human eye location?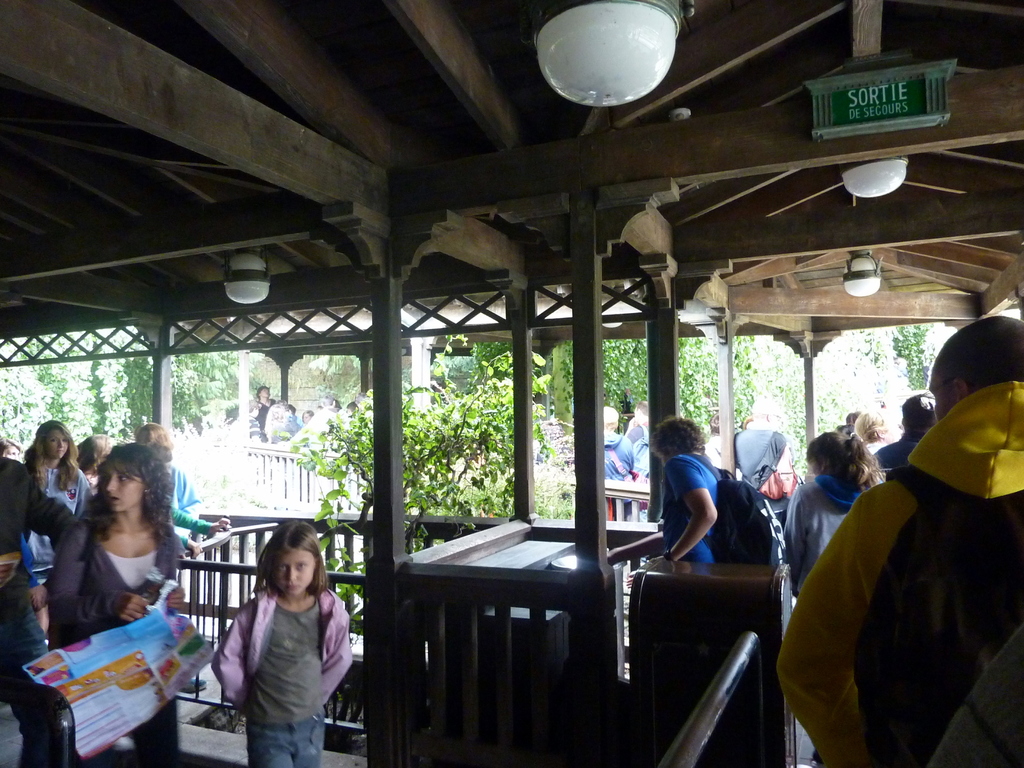
<box>275,563,289,573</box>
